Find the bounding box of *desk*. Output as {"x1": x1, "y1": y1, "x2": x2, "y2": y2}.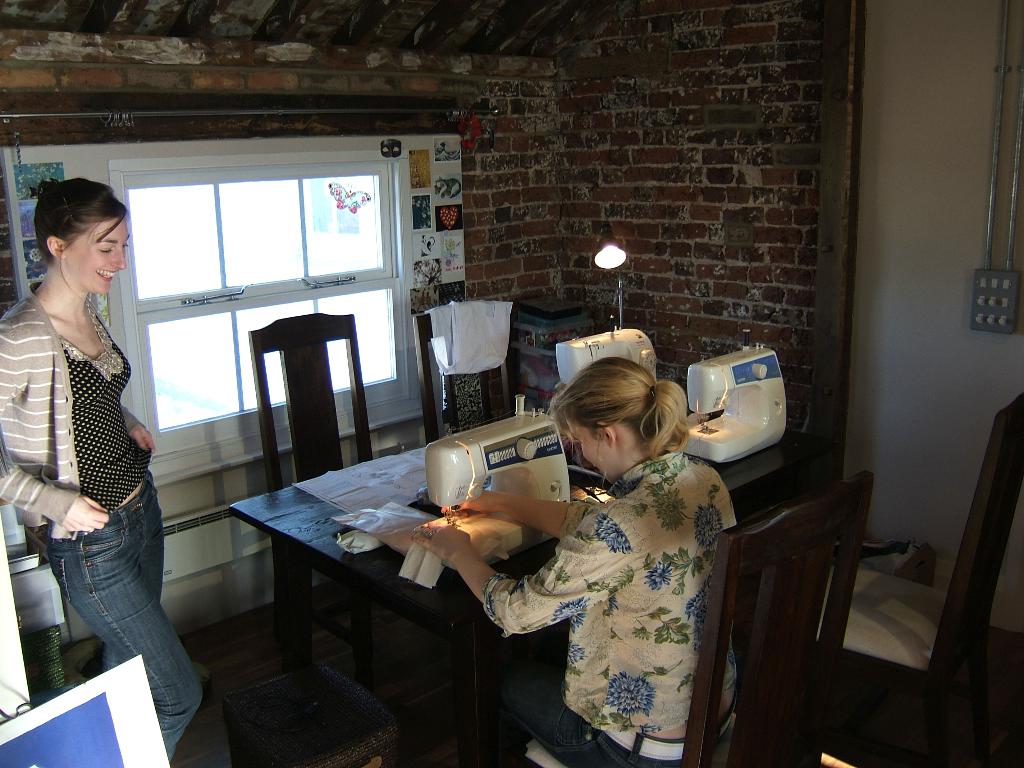
{"x1": 120, "y1": 381, "x2": 912, "y2": 761}.
